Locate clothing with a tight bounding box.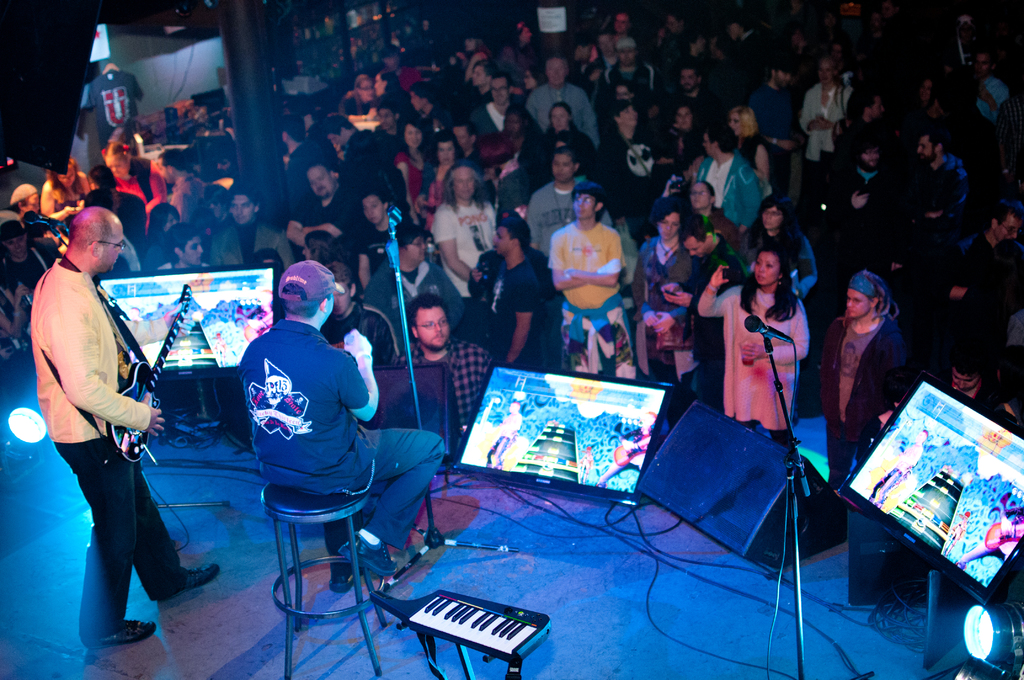
871, 442, 924, 509.
